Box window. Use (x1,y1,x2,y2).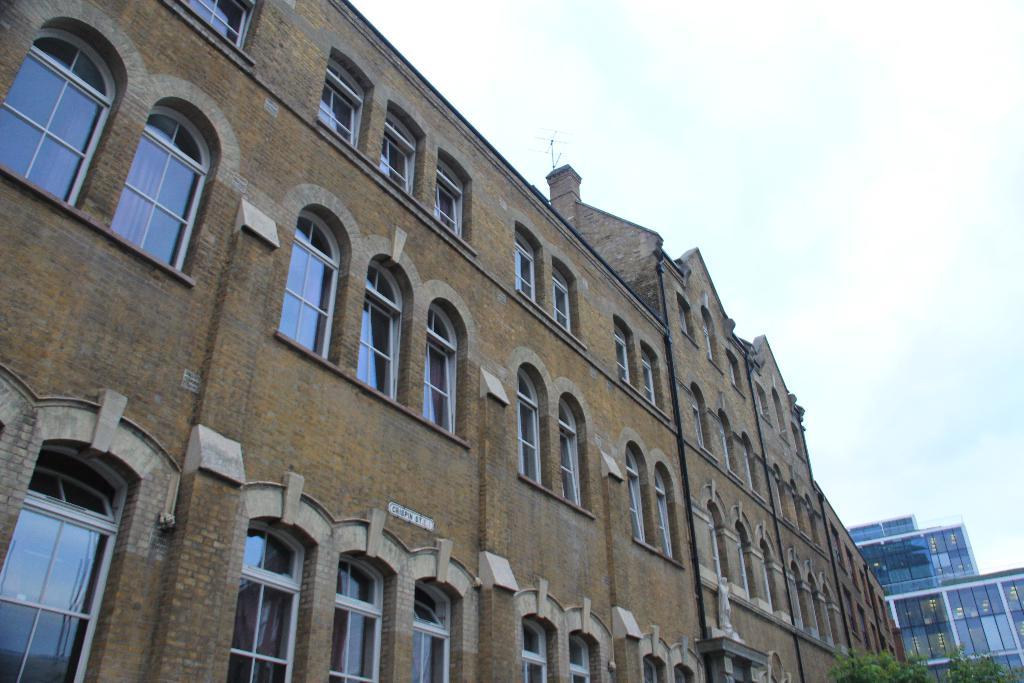
(655,457,684,562).
